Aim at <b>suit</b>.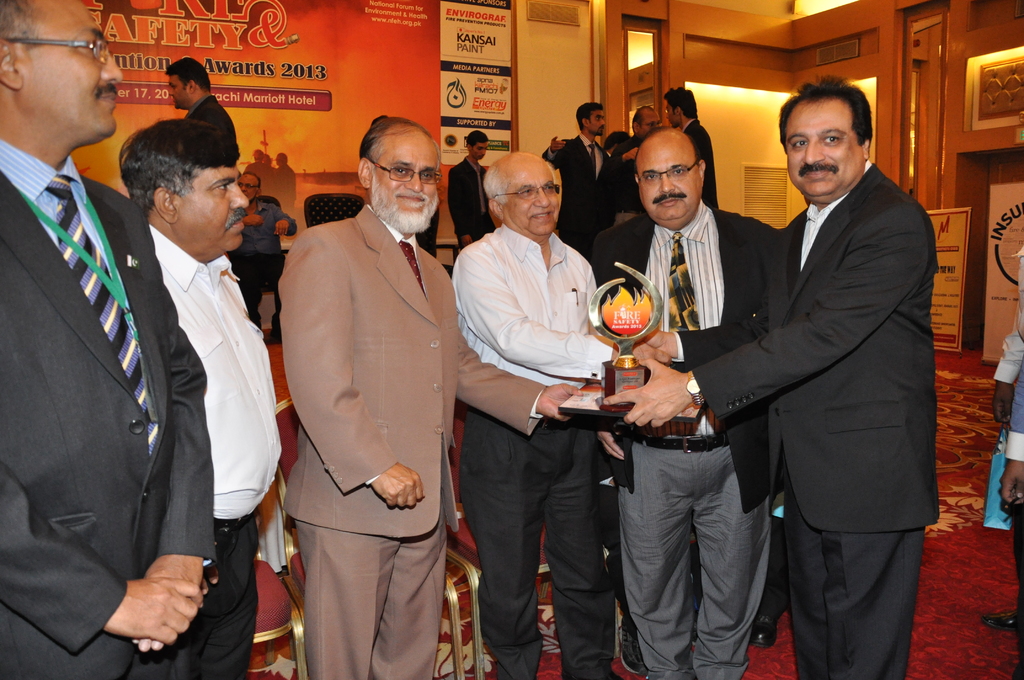
Aimed at locate(447, 156, 495, 249).
